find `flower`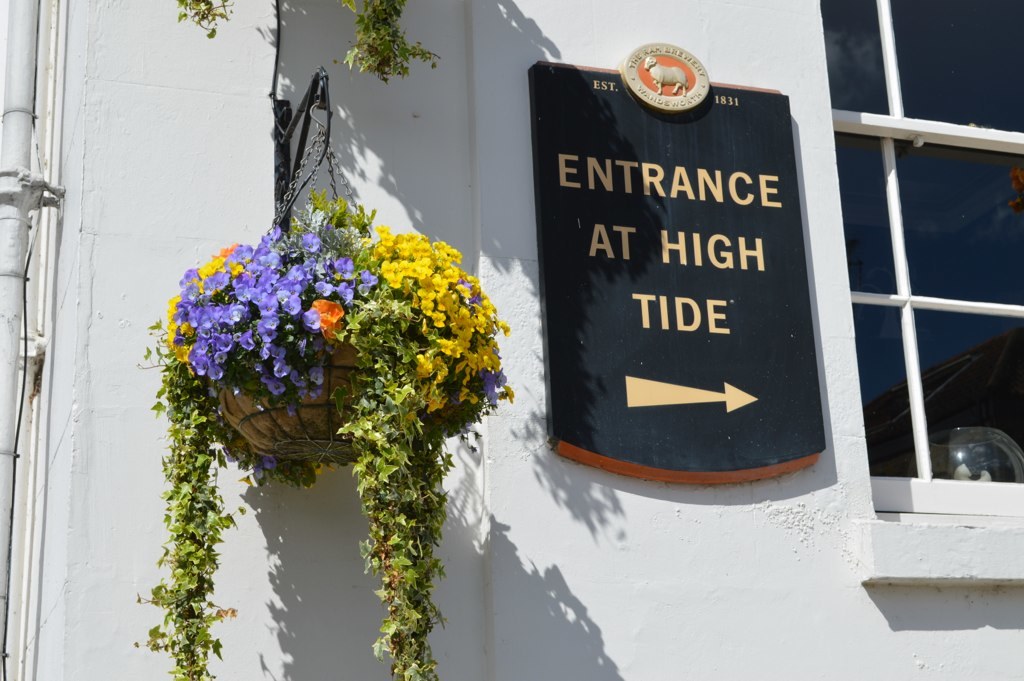
{"x1": 168, "y1": 222, "x2": 376, "y2": 407}
